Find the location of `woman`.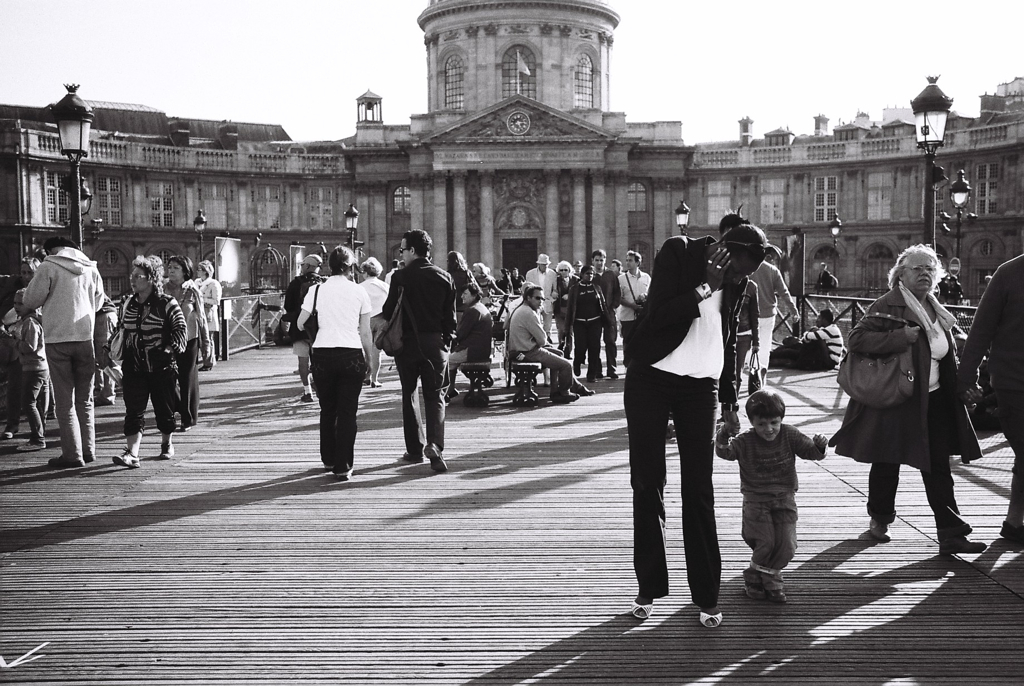
Location: (297, 243, 373, 475).
